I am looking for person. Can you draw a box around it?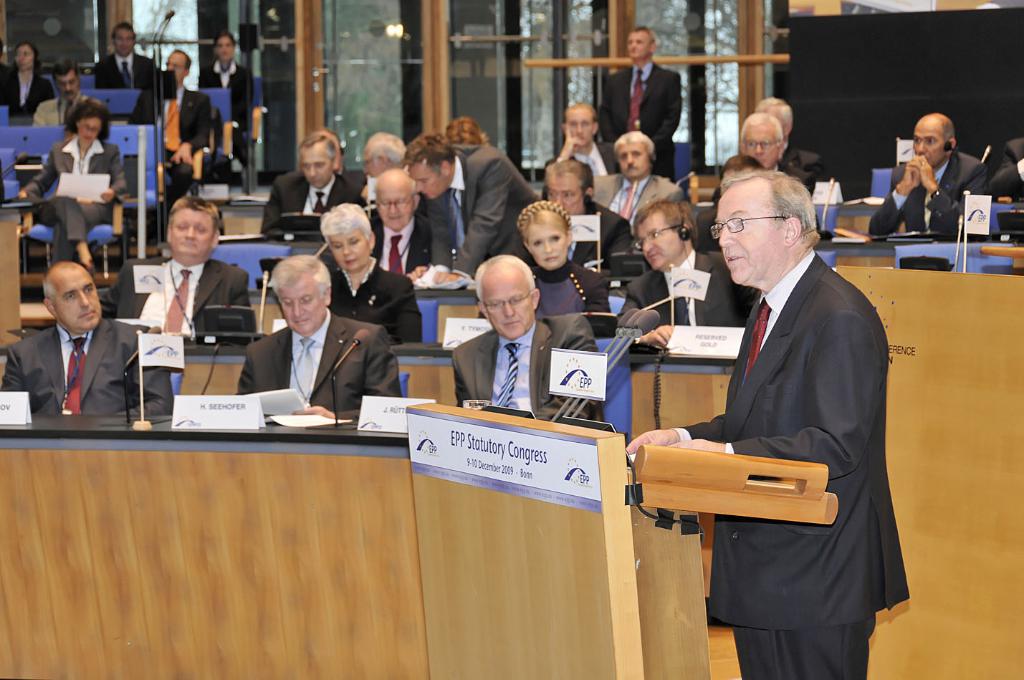
Sure, the bounding box is 442, 252, 609, 437.
